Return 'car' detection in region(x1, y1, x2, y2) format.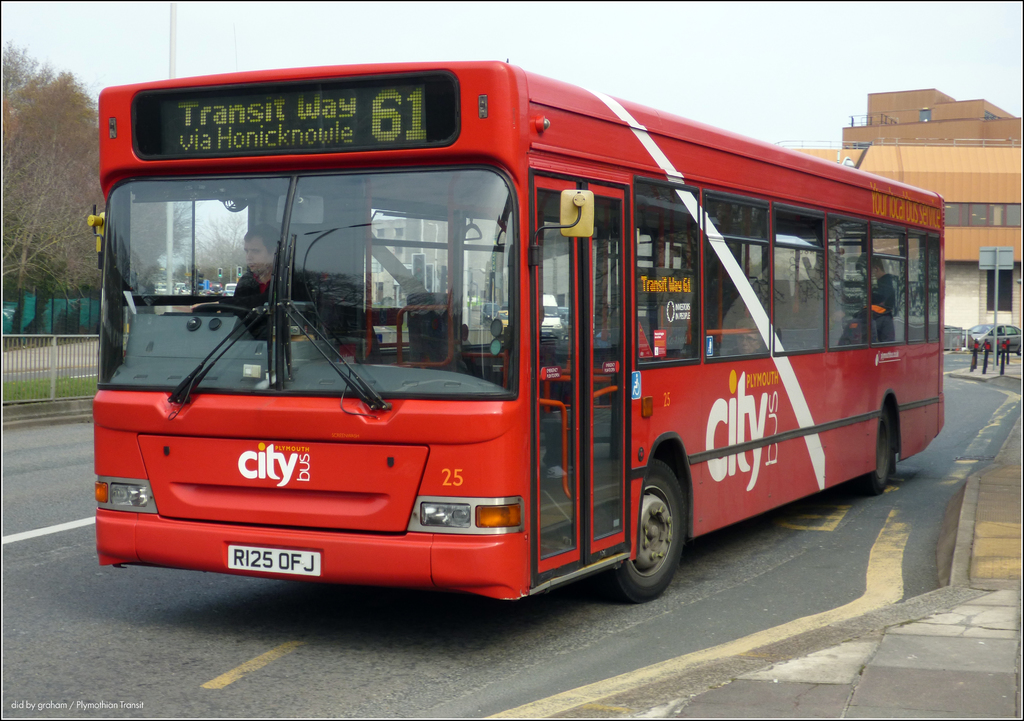
region(962, 323, 1023, 356).
